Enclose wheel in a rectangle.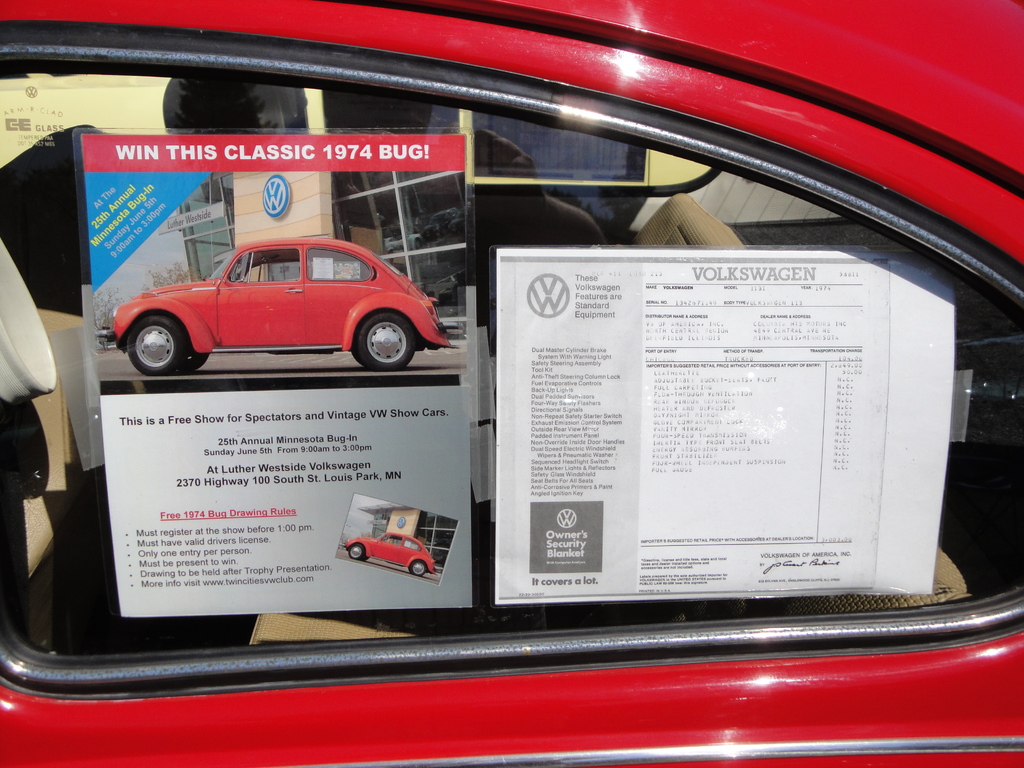
bbox(177, 327, 212, 376).
